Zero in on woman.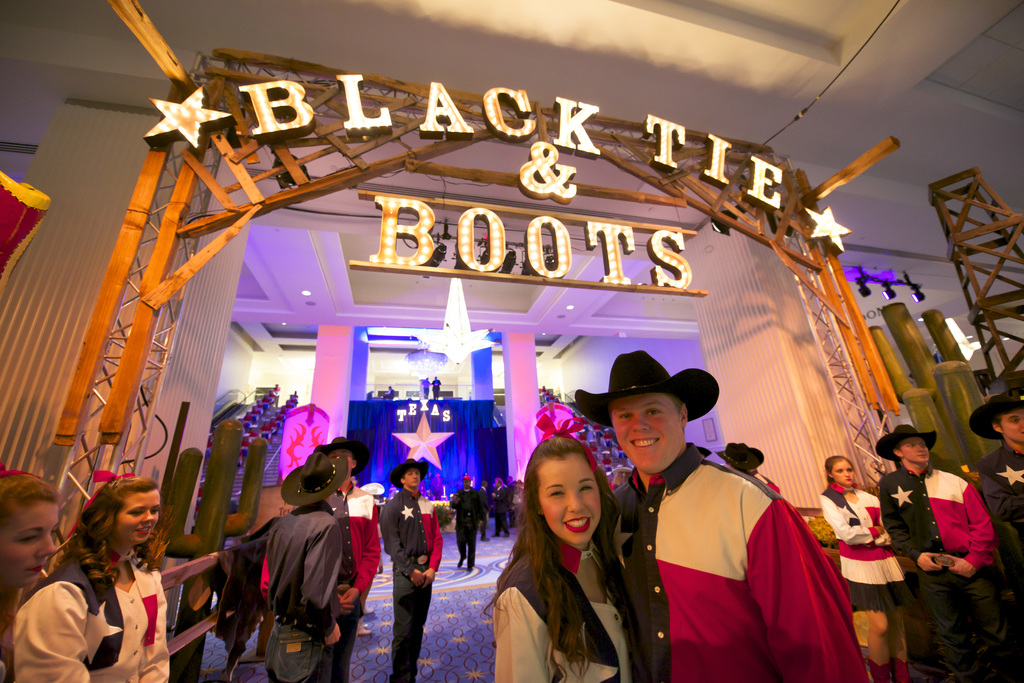
Zeroed in: Rect(478, 426, 643, 682).
